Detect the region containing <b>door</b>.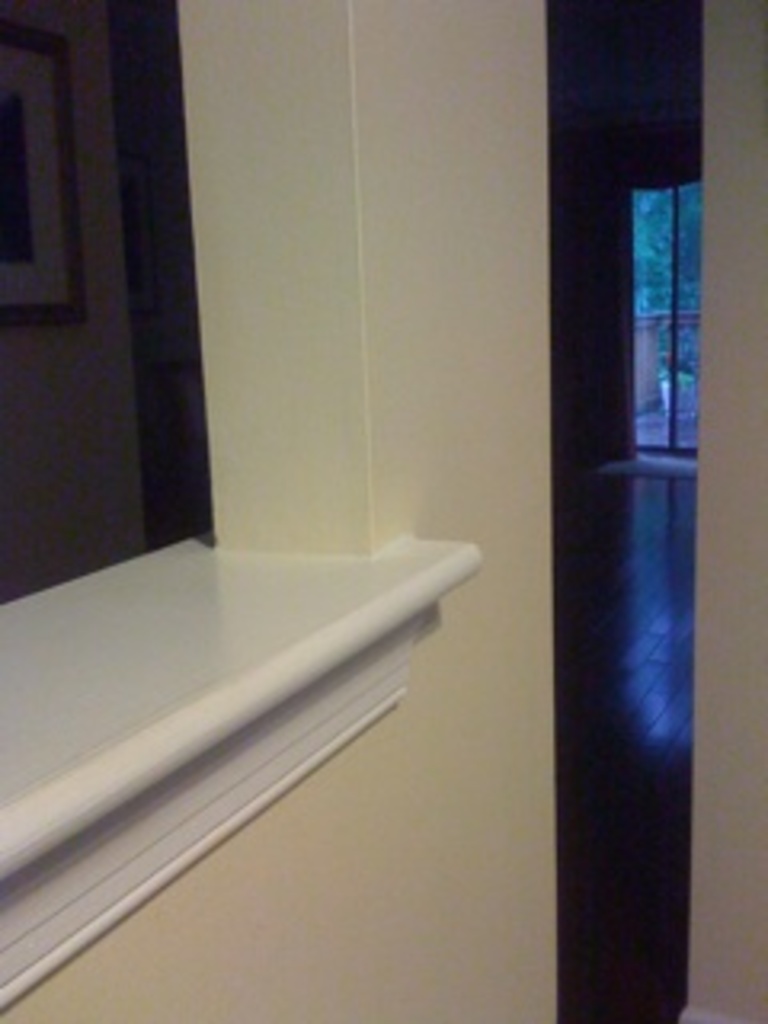
<bbox>627, 173, 698, 458</bbox>.
